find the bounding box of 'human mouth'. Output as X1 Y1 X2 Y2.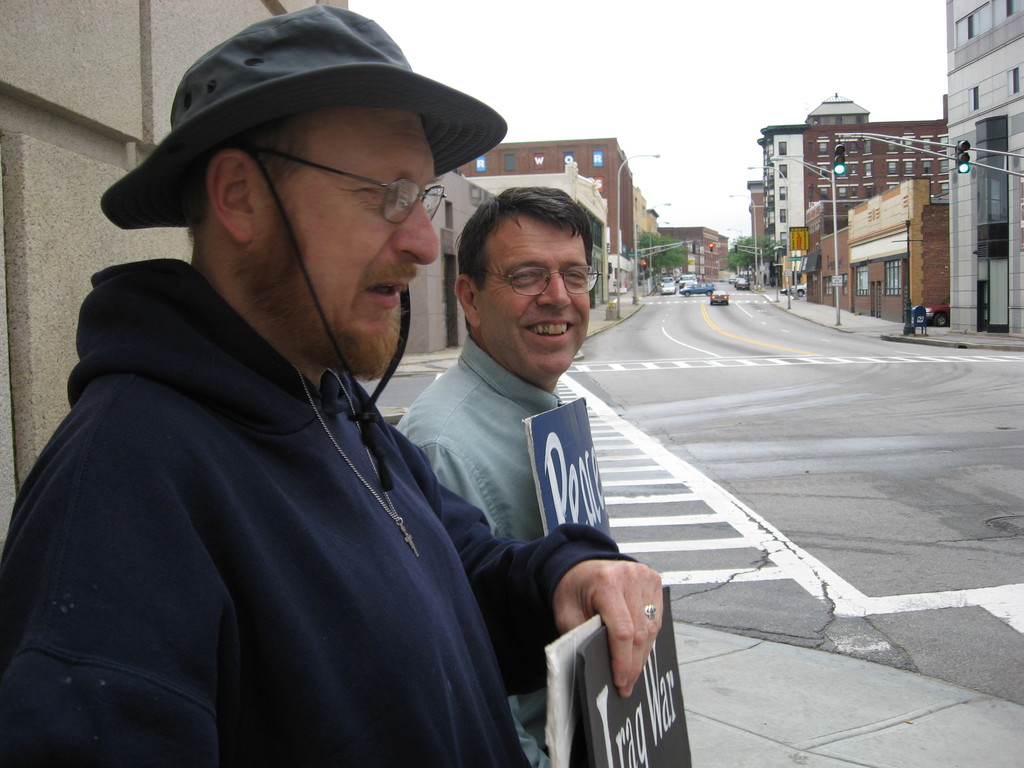
370 279 413 300.
